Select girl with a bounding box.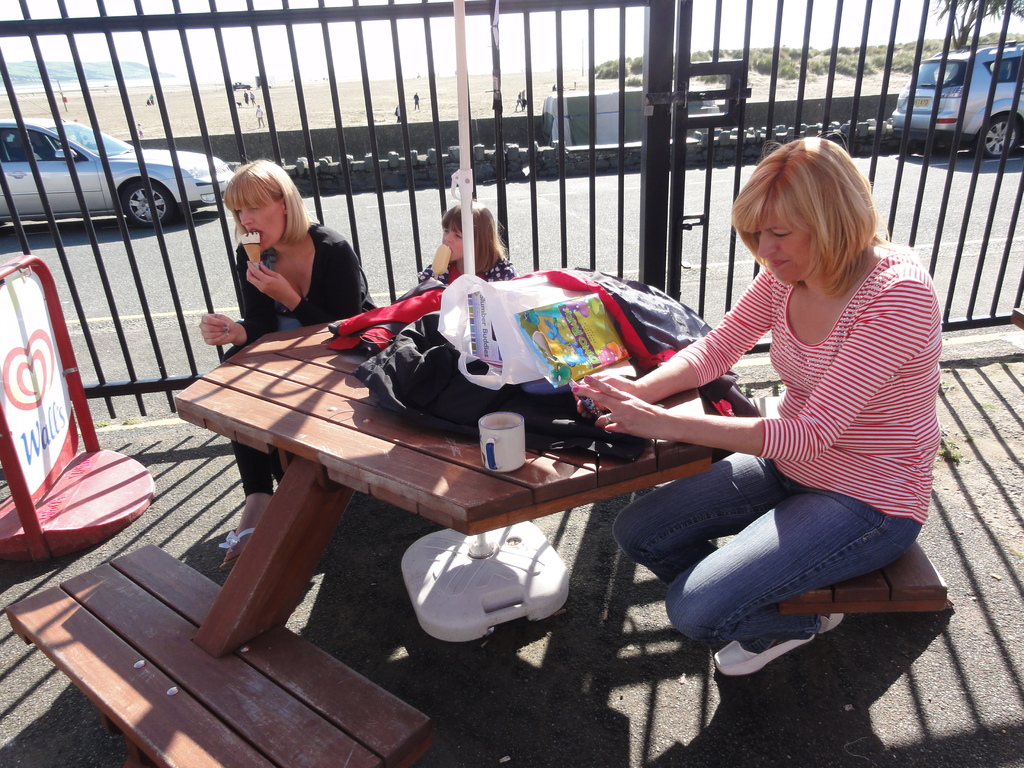
{"left": 199, "top": 154, "right": 376, "bottom": 570}.
